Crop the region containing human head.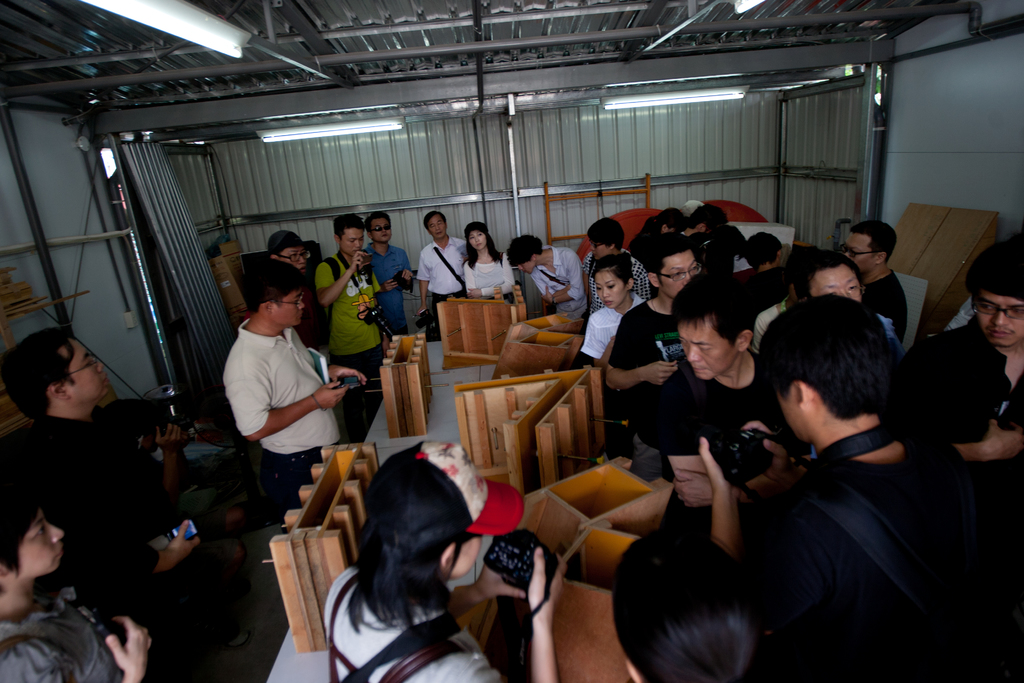
Crop region: <region>240, 262, 305, 329</region>.
